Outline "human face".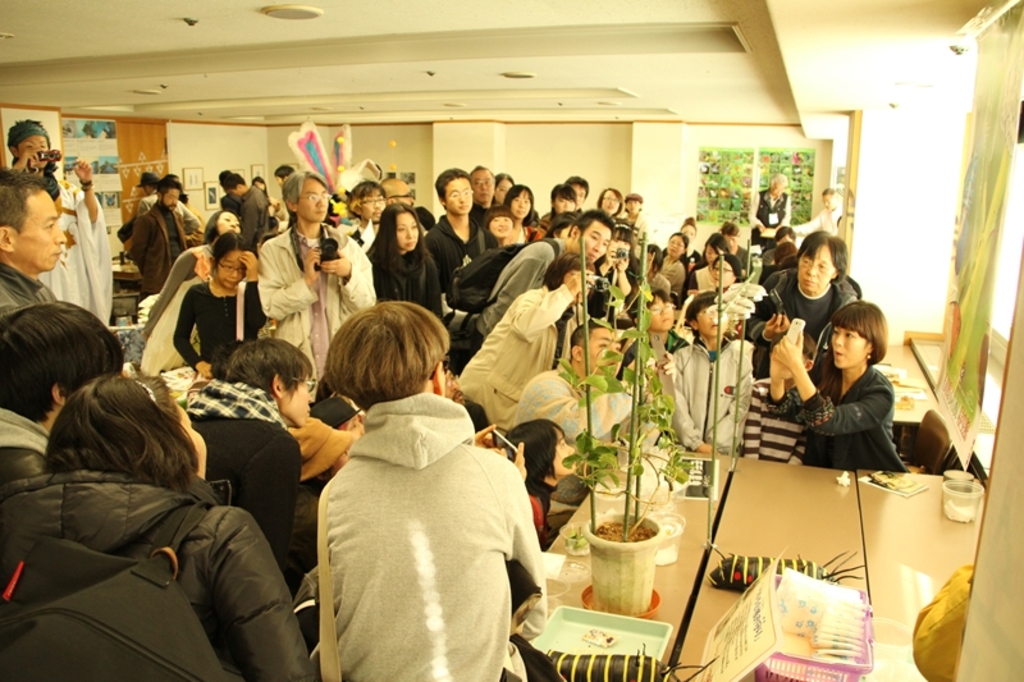
Outline: 19:136:50:173.
